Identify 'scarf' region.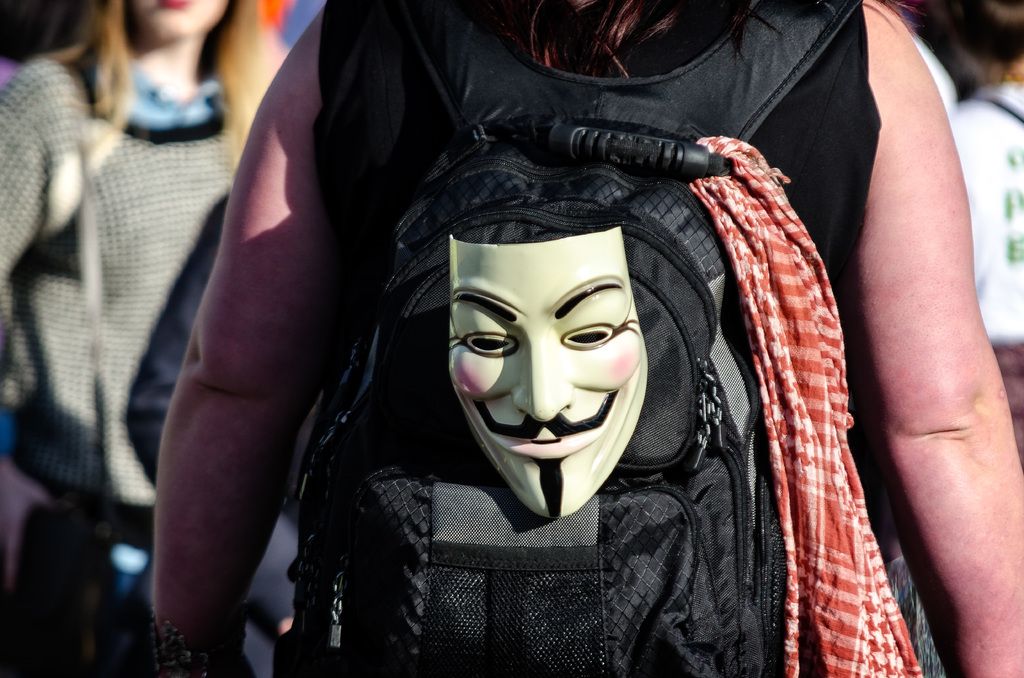
Region: <box>686,134,930,677</box>.
